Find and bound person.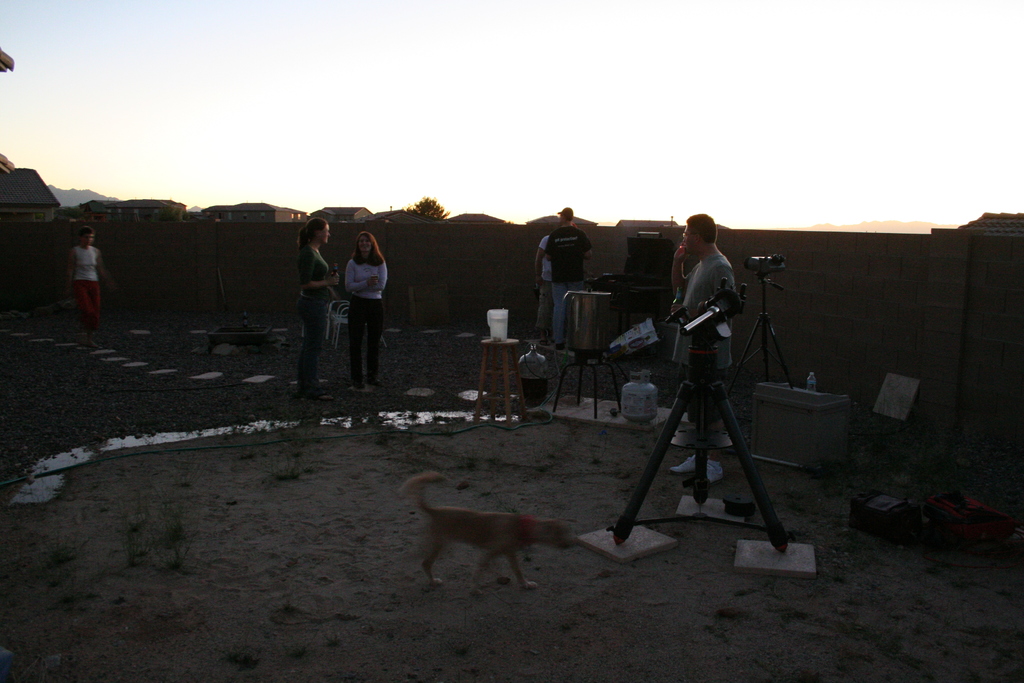
Bound: Rect(547, 204, 591, 352).
